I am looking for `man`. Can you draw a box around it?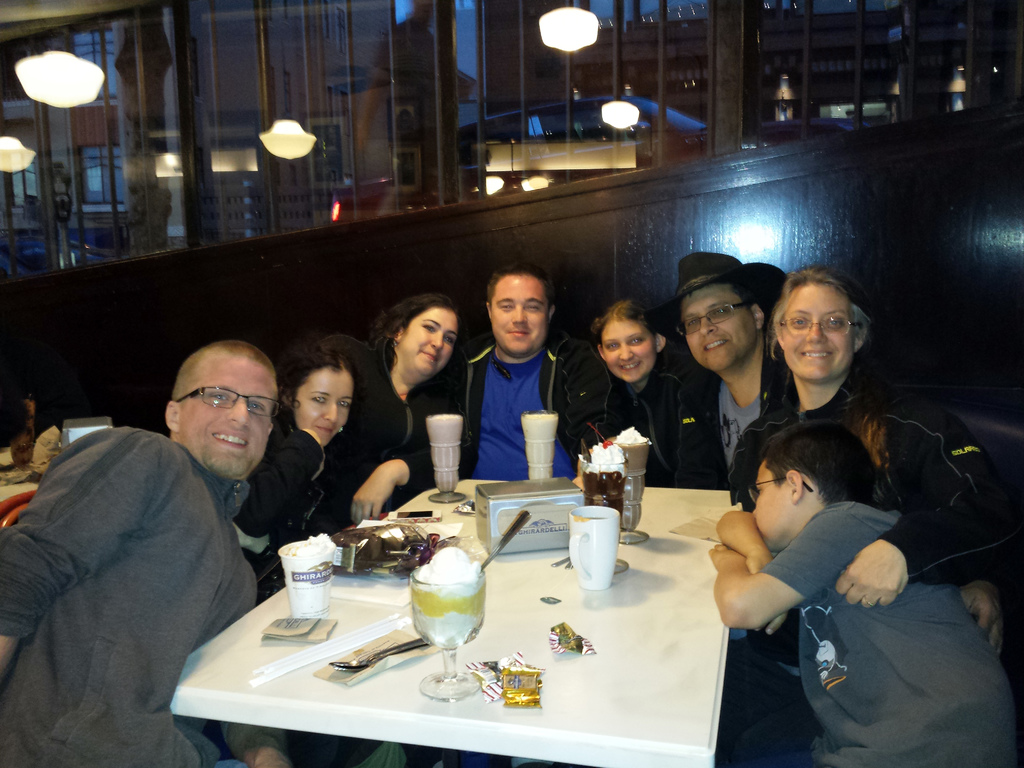
Sure, the bounding box is bbox=(6, 331, 296, 755).
